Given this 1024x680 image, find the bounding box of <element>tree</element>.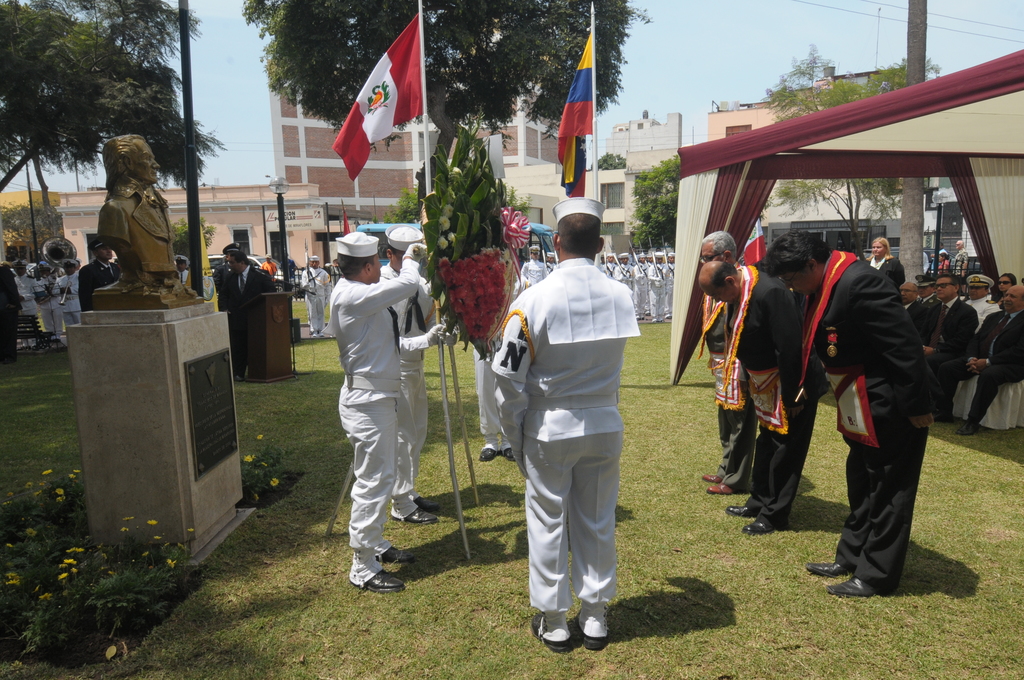
l=168, t=215, r=218, b=264.
